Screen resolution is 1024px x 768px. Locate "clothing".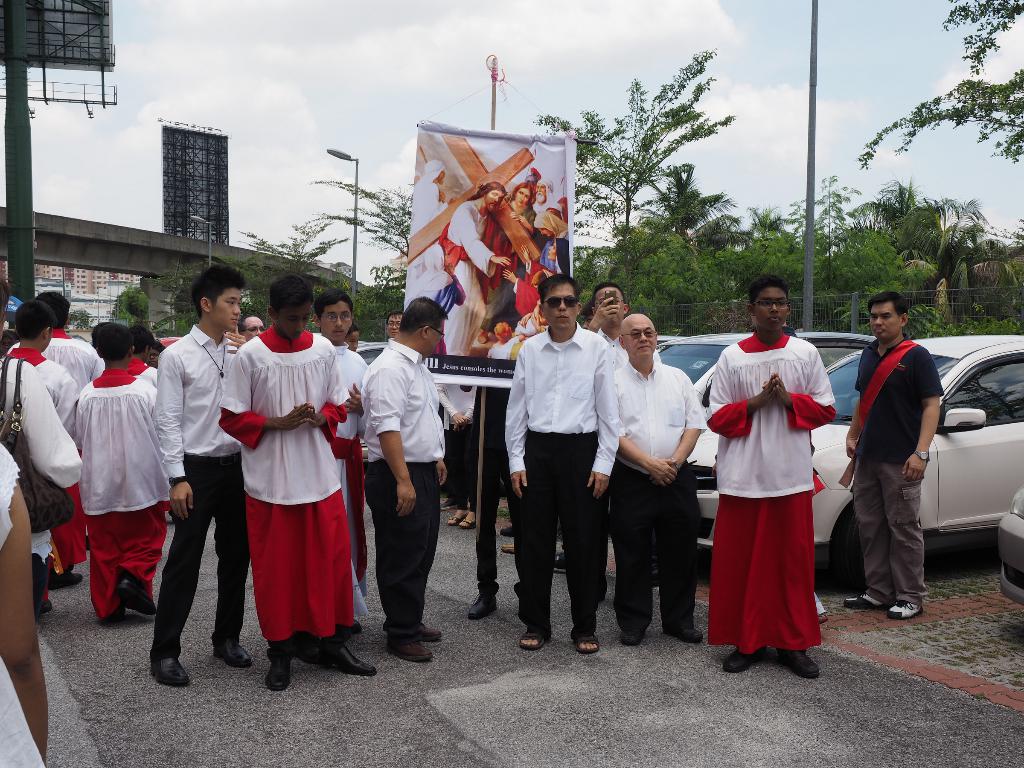
detection(10, 332, 104, 393).
